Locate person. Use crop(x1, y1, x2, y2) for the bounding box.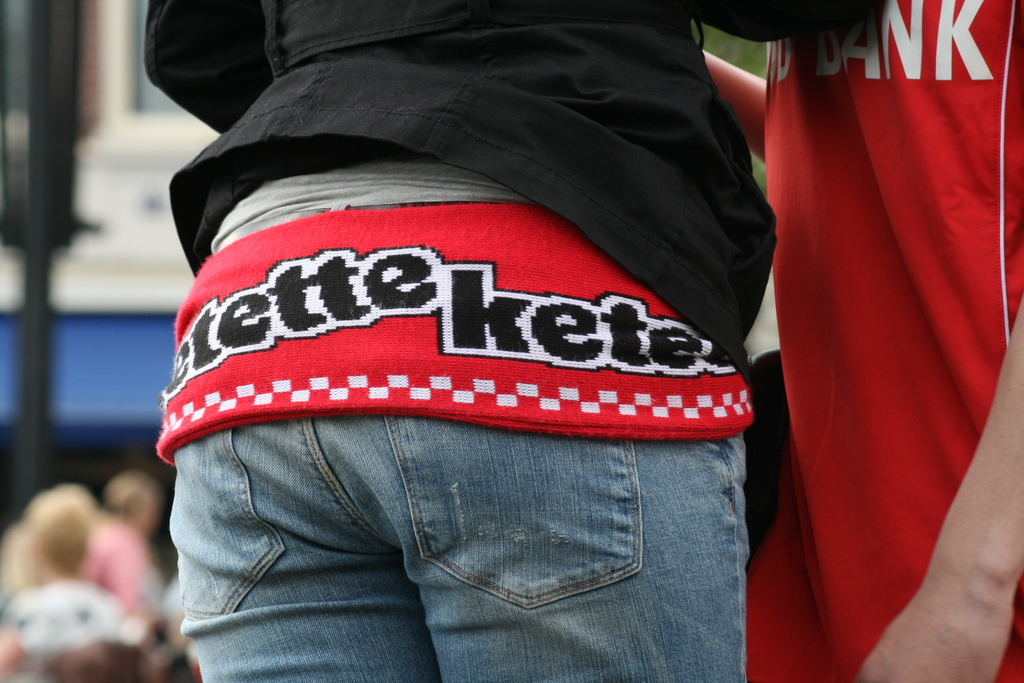
crop(145, 0, 879, 682).
